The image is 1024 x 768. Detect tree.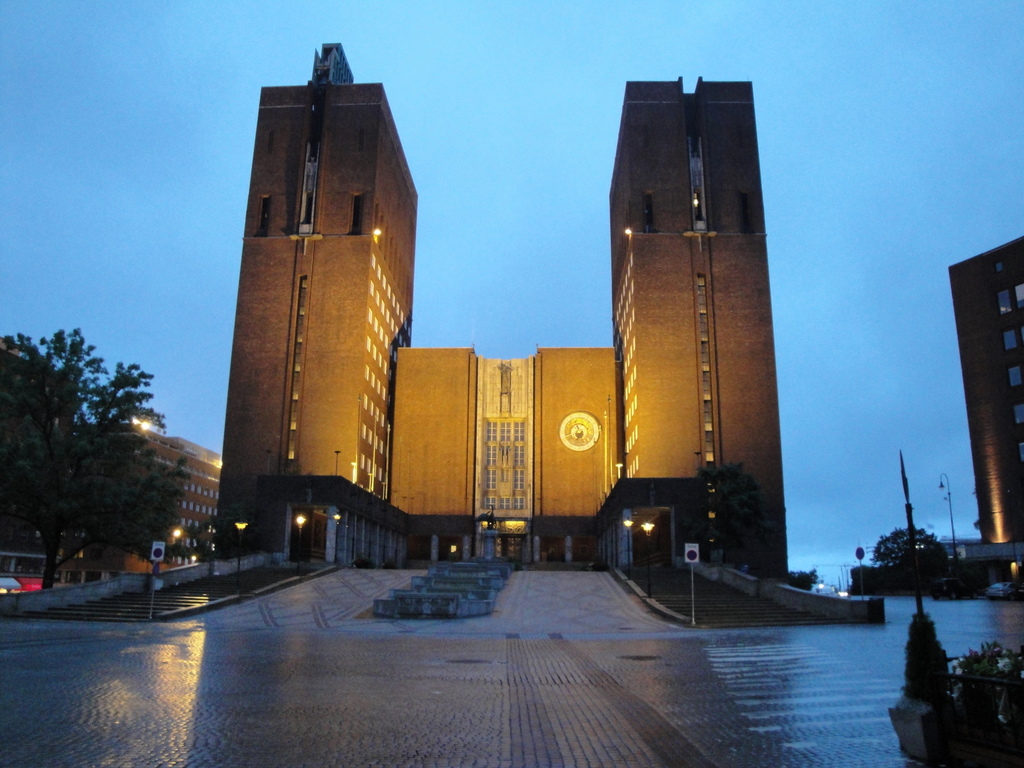
Detection: pyautogui.locateOnScreen(870, 525, 948, 574).
